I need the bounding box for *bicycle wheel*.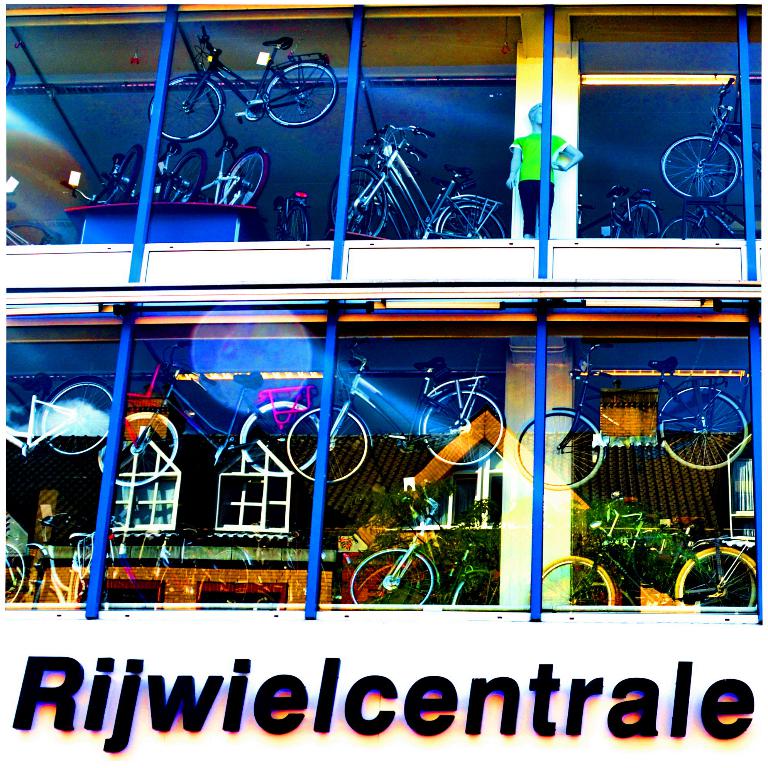
Here it is: select_region(665, 207, 705, 244).
